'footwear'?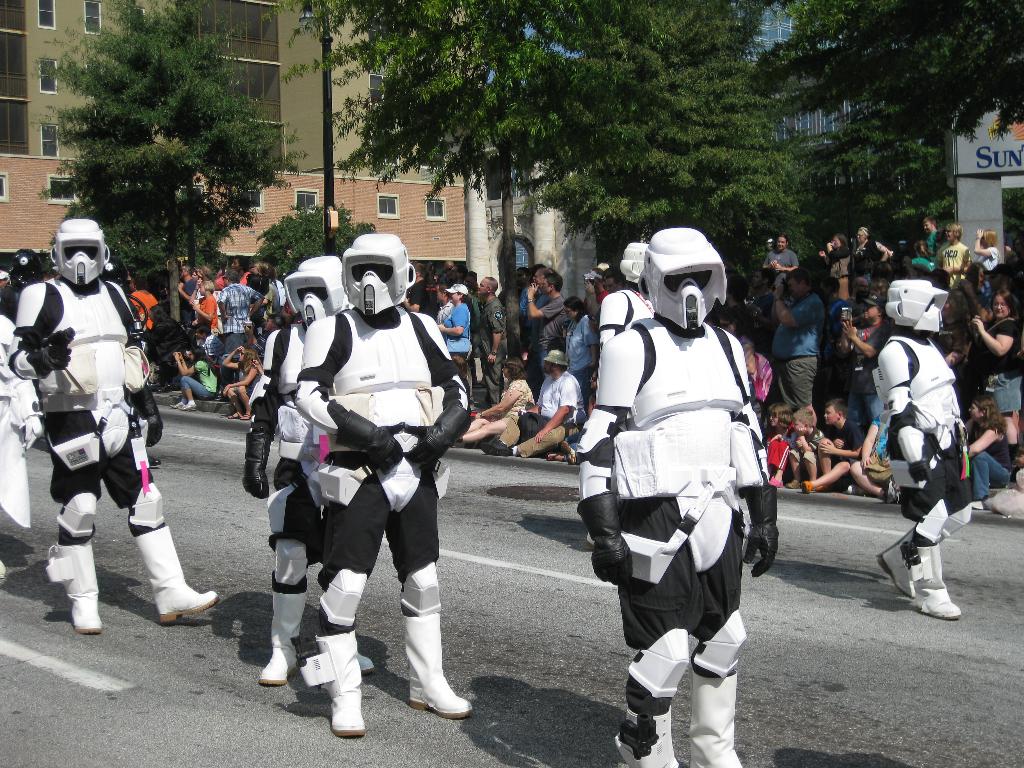
region(256, 592, 309, 687)
